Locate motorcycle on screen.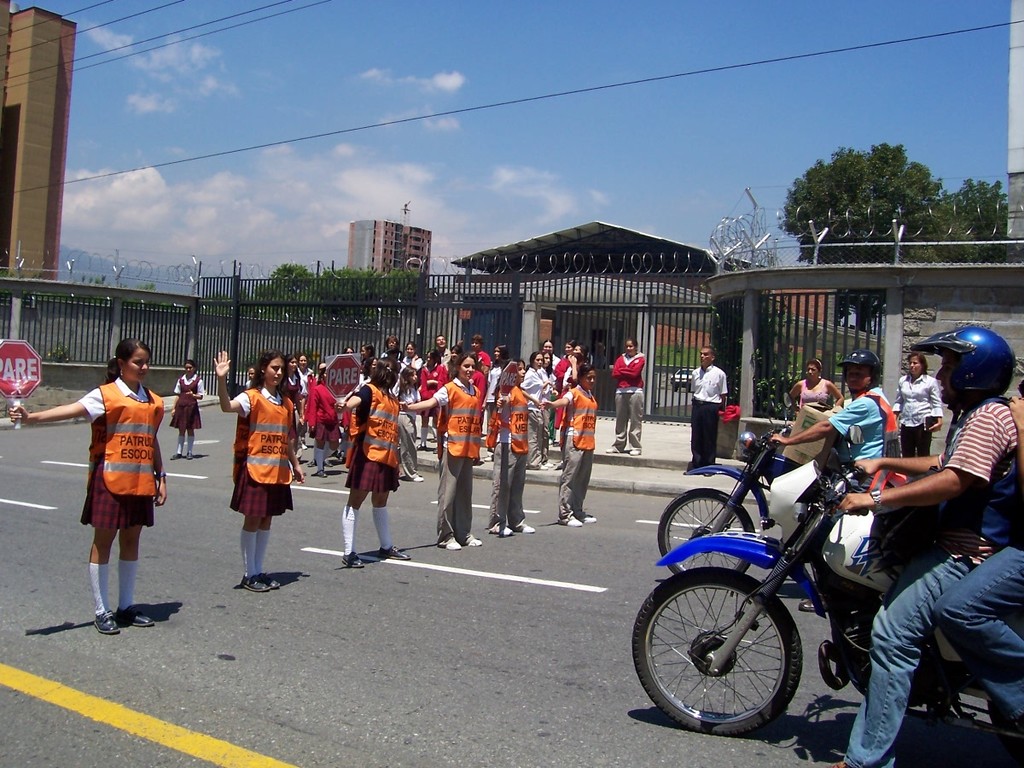
On screen at 658, 389, 799, 586.
